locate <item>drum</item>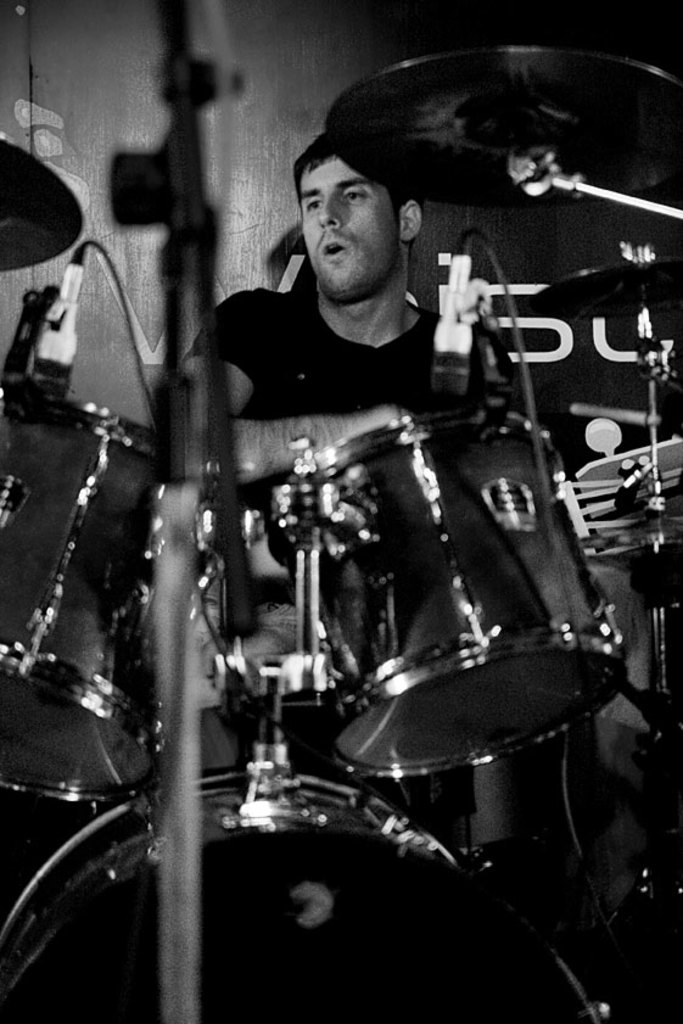
<bbox>0, 765, 601, 1023</bbox>
